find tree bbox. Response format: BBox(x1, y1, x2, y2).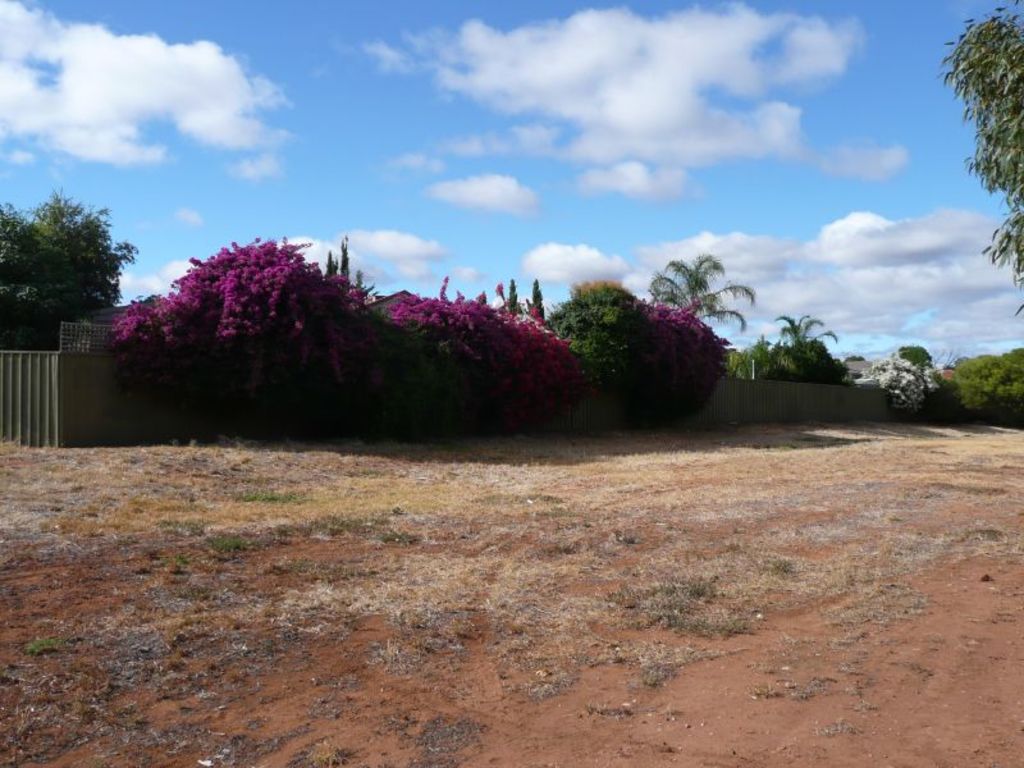
BBox(646, 255, 753, 346).
